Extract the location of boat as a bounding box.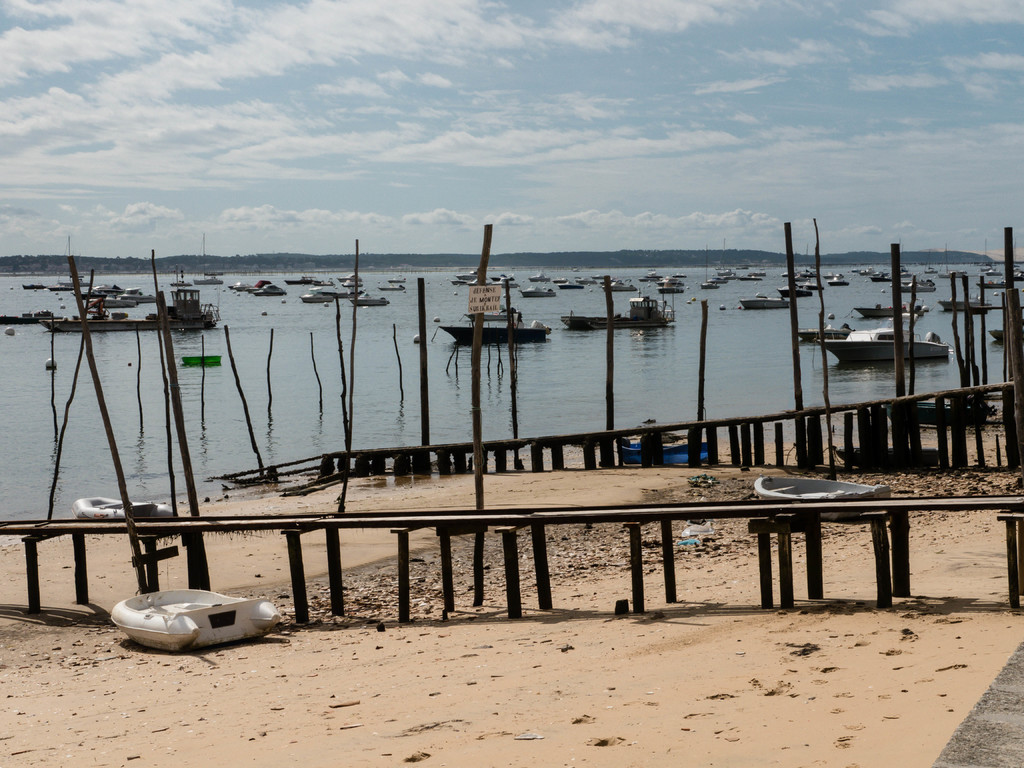
locate(980, 273, 1001, 279).
